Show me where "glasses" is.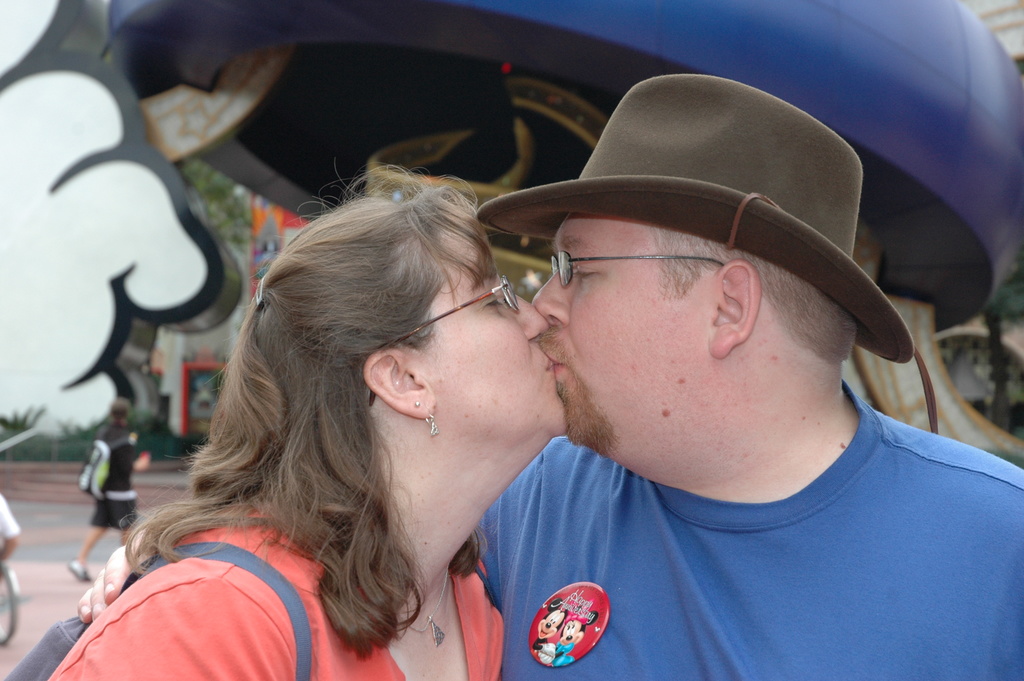
"glasses" is at bbox(364, 274, 520, 406).
